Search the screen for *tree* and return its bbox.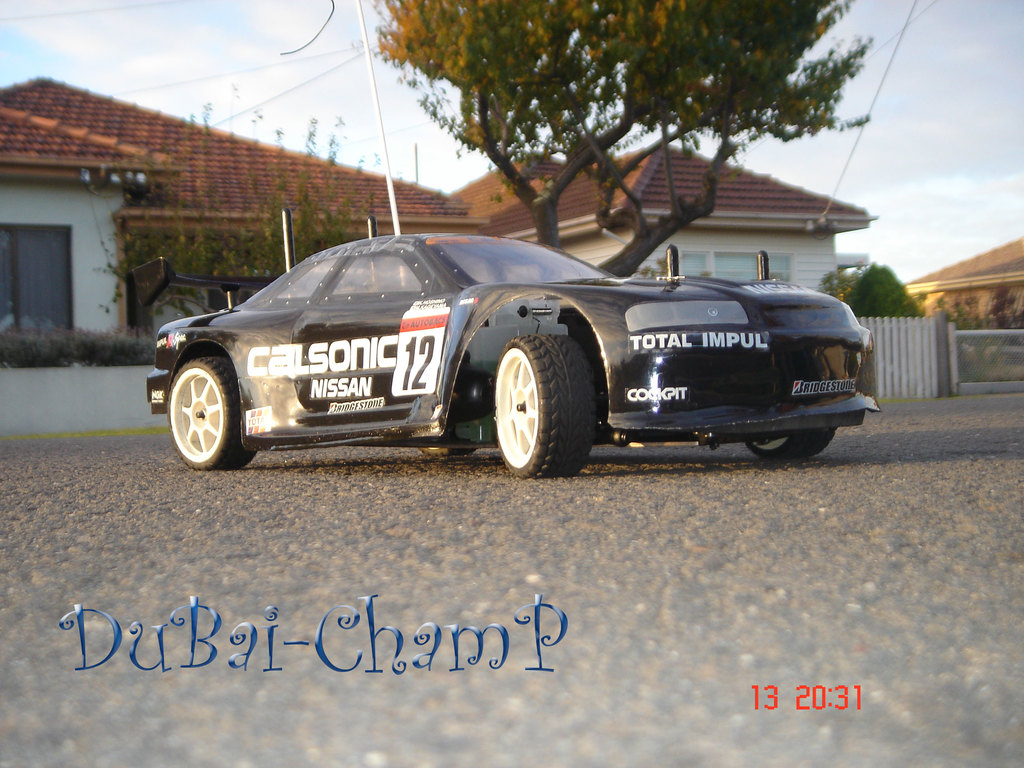
Found: box=[77, 78, 499, 319].
